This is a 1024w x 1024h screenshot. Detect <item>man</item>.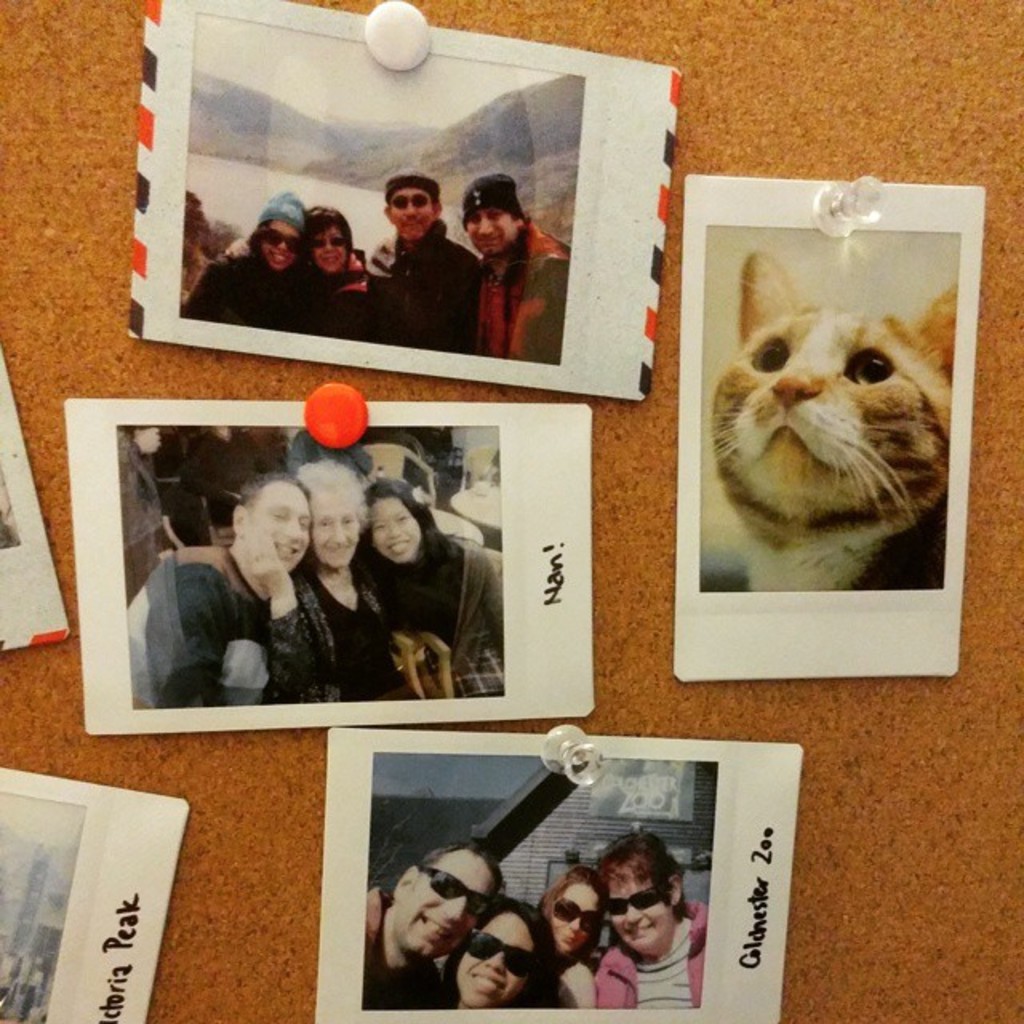
left=370, top=176, right=478, bottom=358.
